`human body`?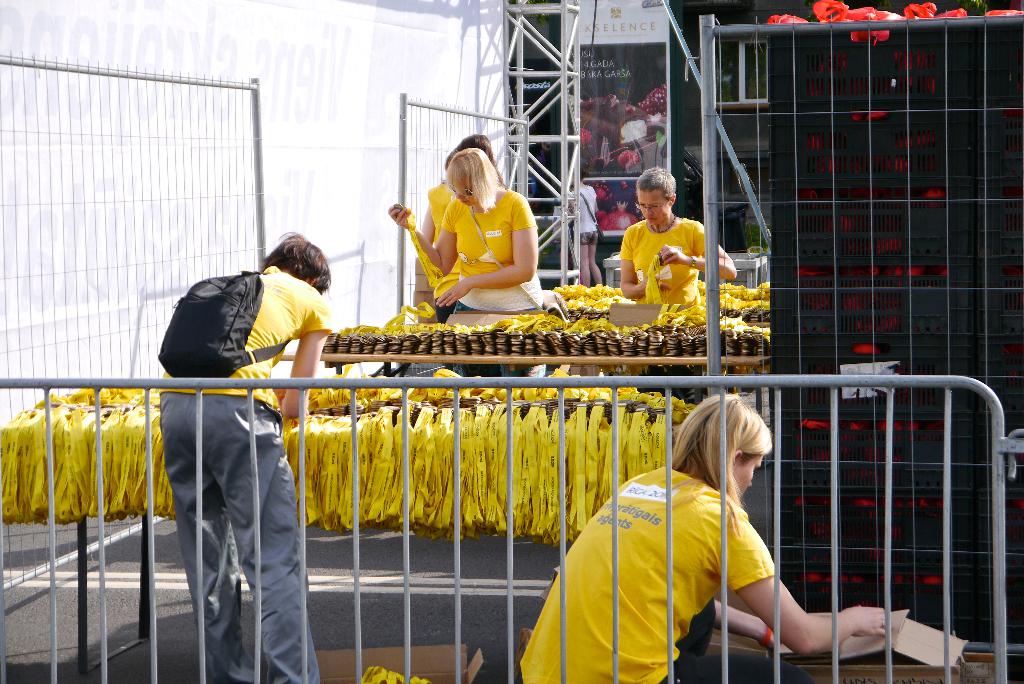
box=[614, 211, 739, 320]
